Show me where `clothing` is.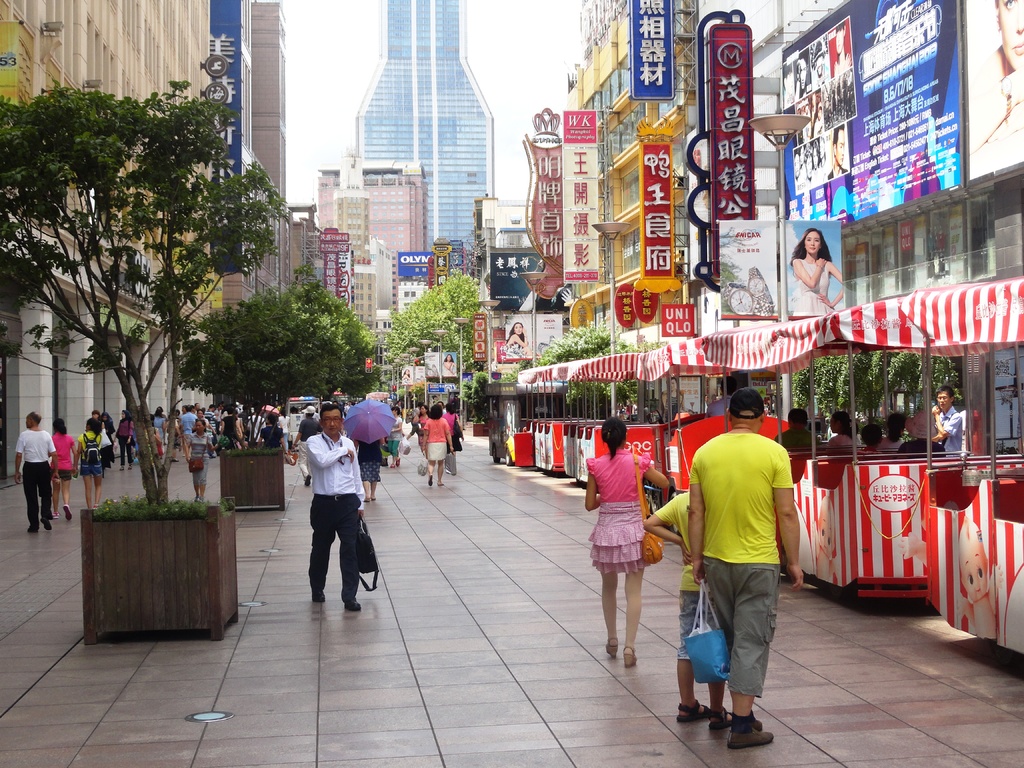
`clothing` is at box(390, 416, 404, 451).
